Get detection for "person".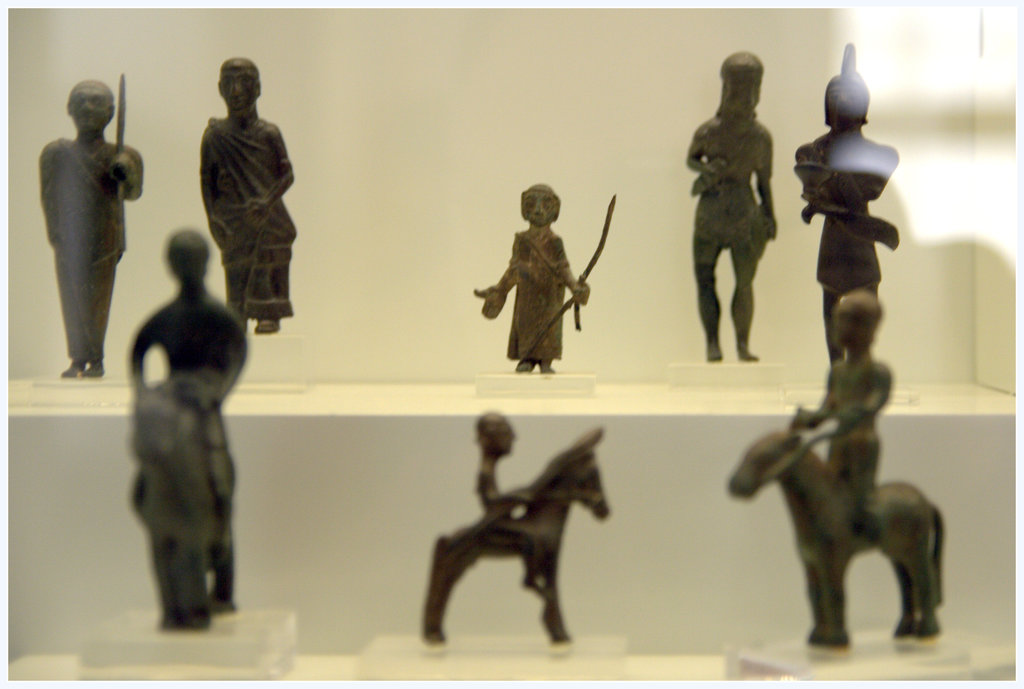
Detection: x1=795, y1=43, x2=899, y2=355.
